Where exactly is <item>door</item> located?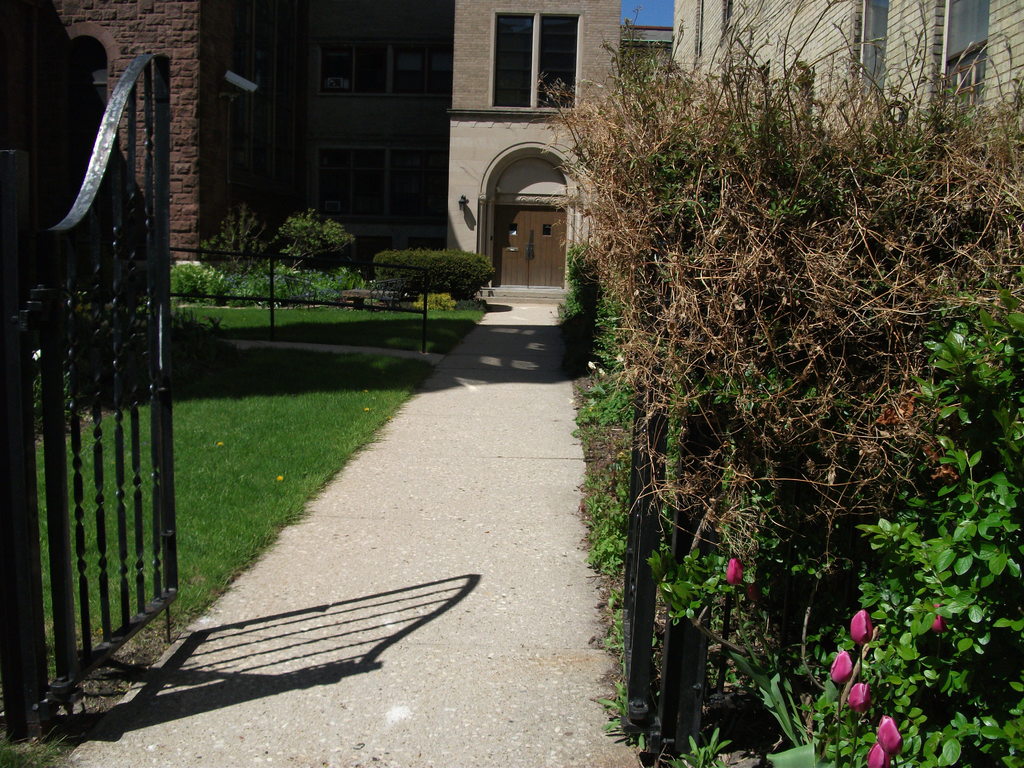
Its bounding box is (left=529, top=209, right=564, bottom=285).
